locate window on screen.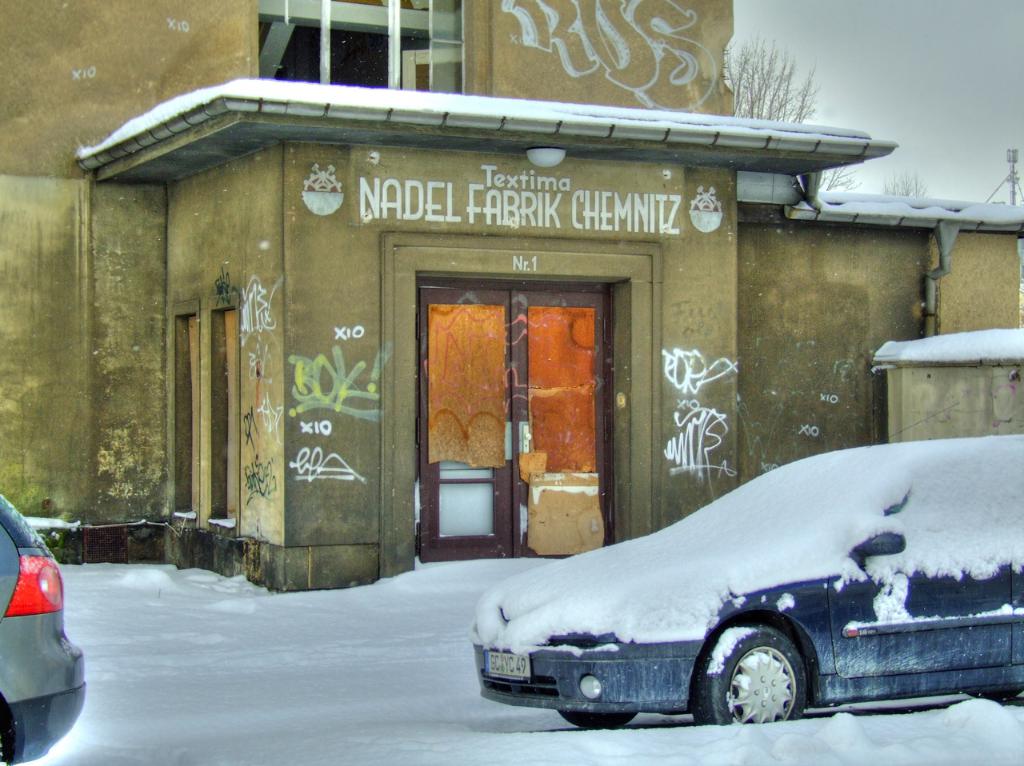
On screen at pyautogui.locateOnScreen(246, 0, 503, 108).
